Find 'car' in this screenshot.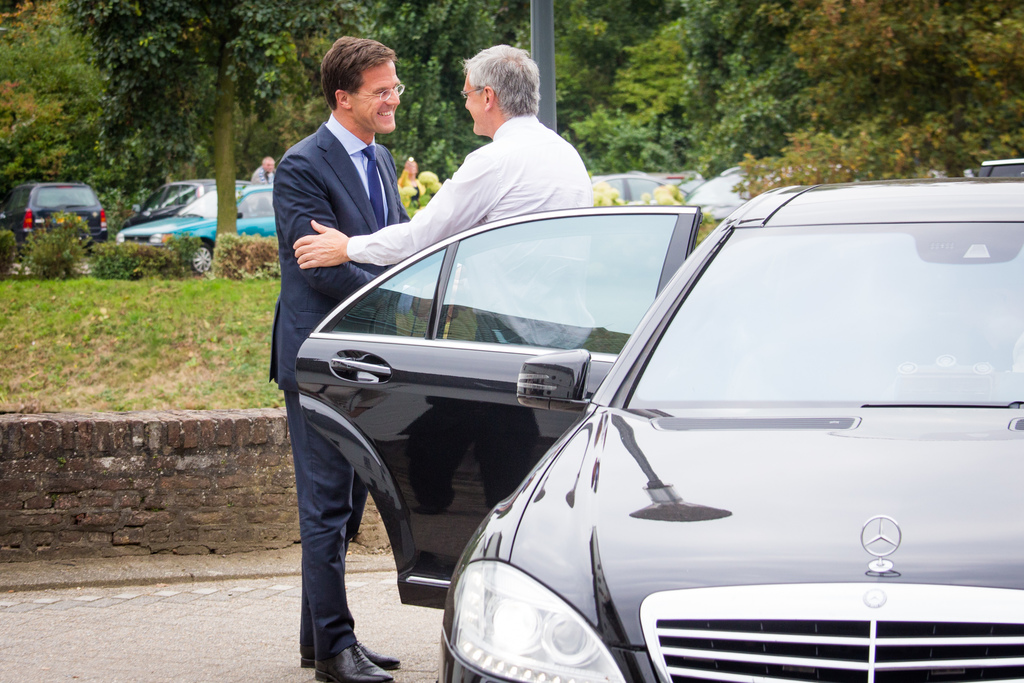
The bounding box for 'car' is x1=594 y1=171 x2=674 y2=202.
